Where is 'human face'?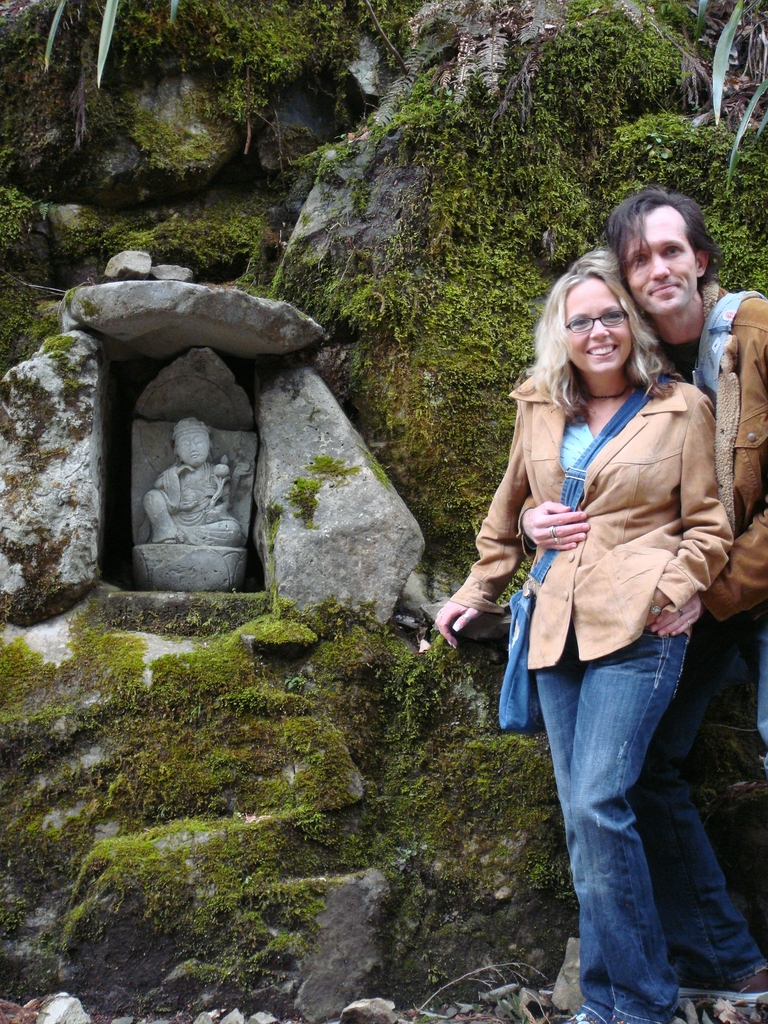
[x1=565, y1=278, x2=632, y2=374].
